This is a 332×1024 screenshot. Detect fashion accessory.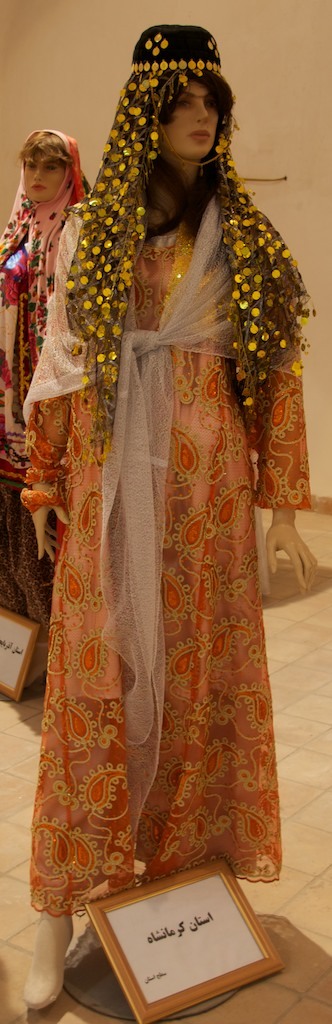
x1=0 y1=136 x2=92 y2=386.
